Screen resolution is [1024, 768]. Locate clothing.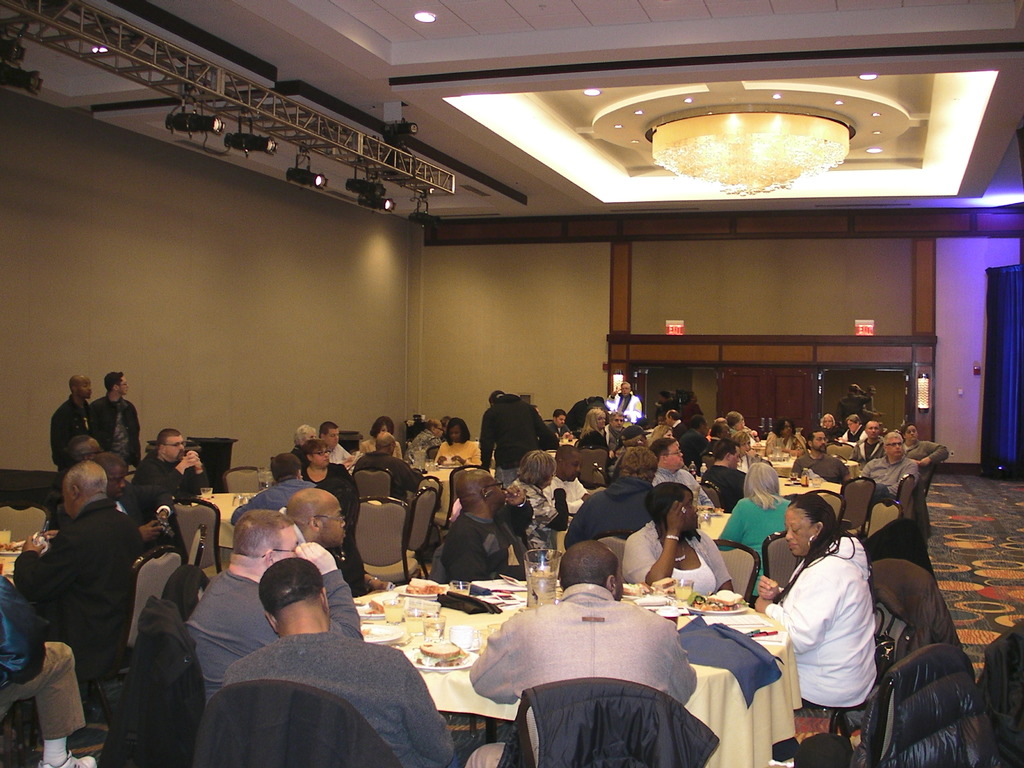
(x1=616, y1=520, x2=729, y2=588).
